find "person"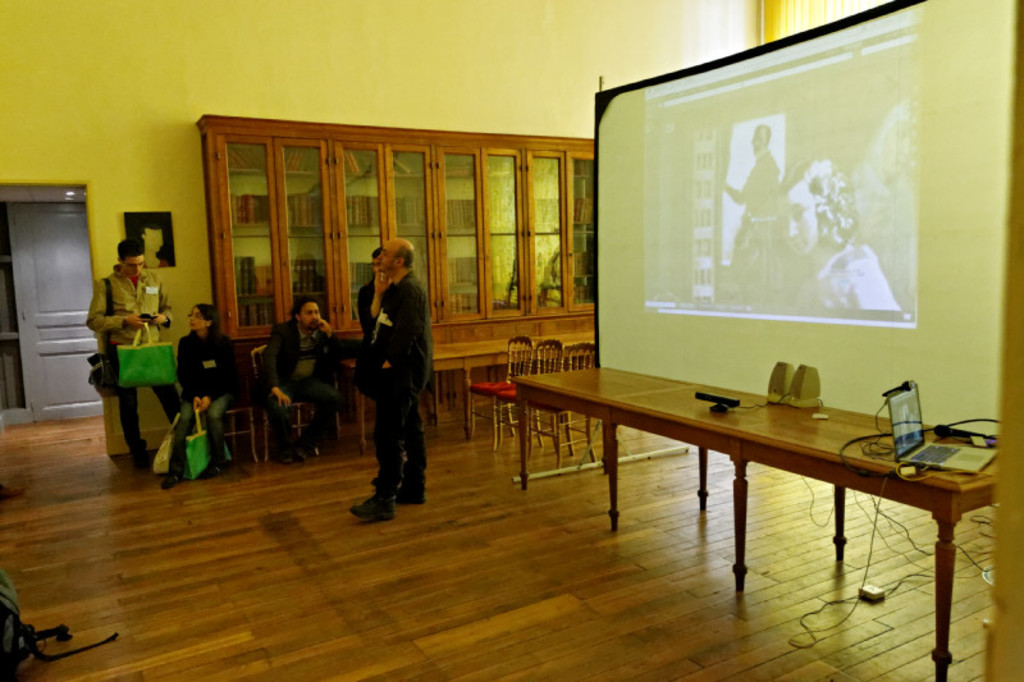
(257, 297, 348, 470)
